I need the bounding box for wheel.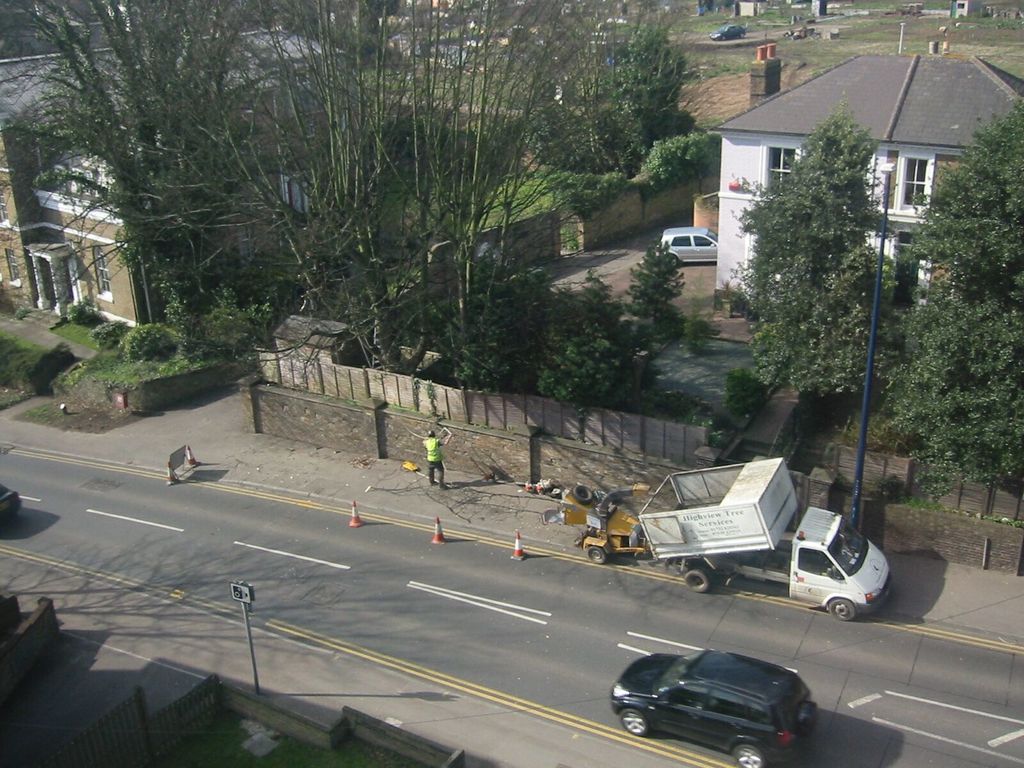
Here it is: 666:254:676:271.
